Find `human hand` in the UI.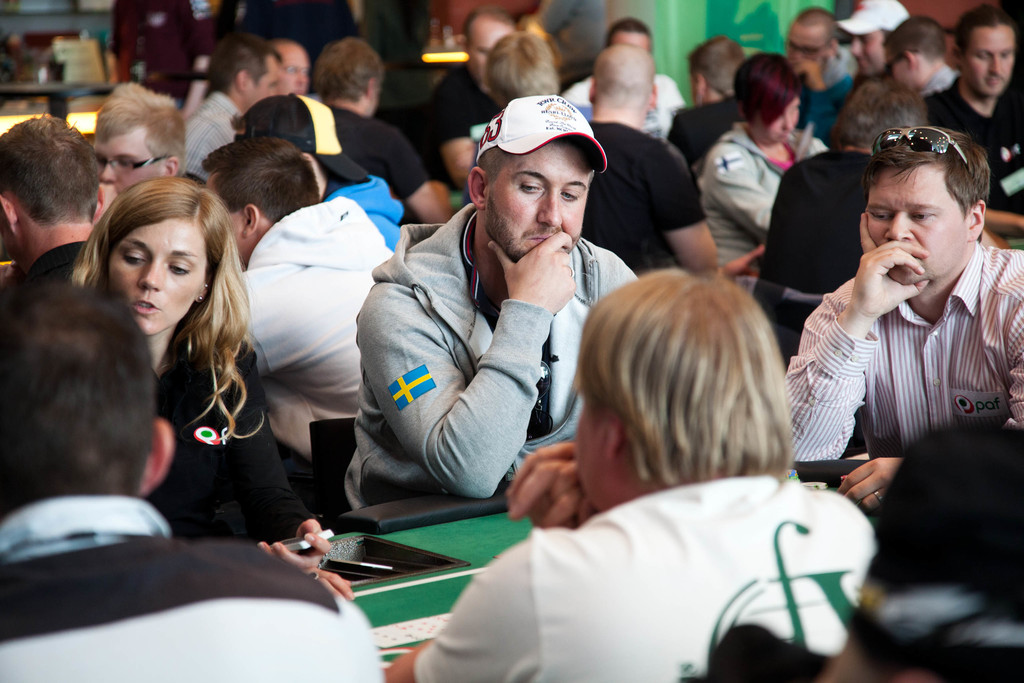
UI element at x1=835 y1=456 x2=904 y2=511.
